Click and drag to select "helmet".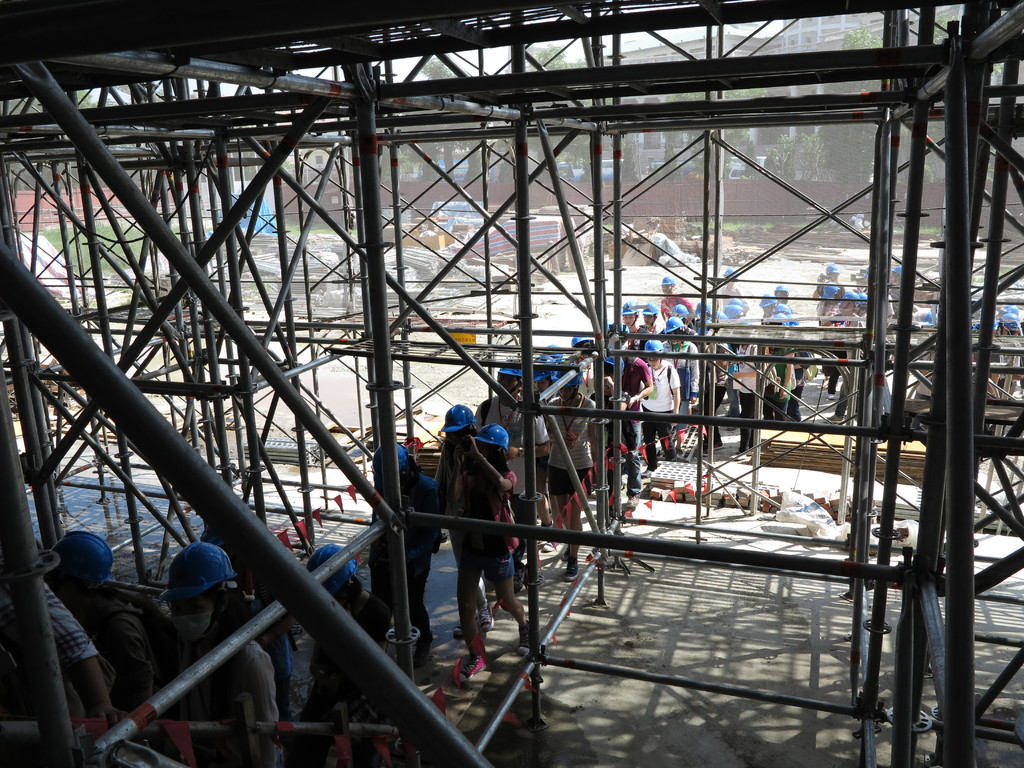
Selection: crop(662, 274, 678, 287).
